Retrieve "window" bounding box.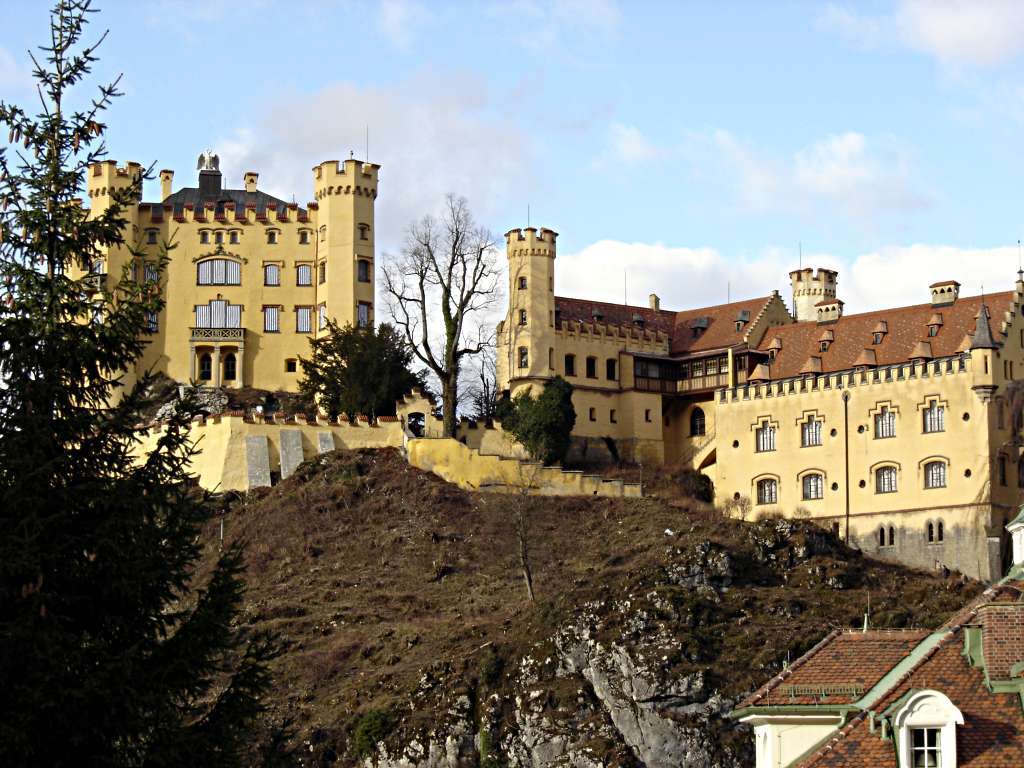
Bounding box: bbox(753, 416, 774, 453).
